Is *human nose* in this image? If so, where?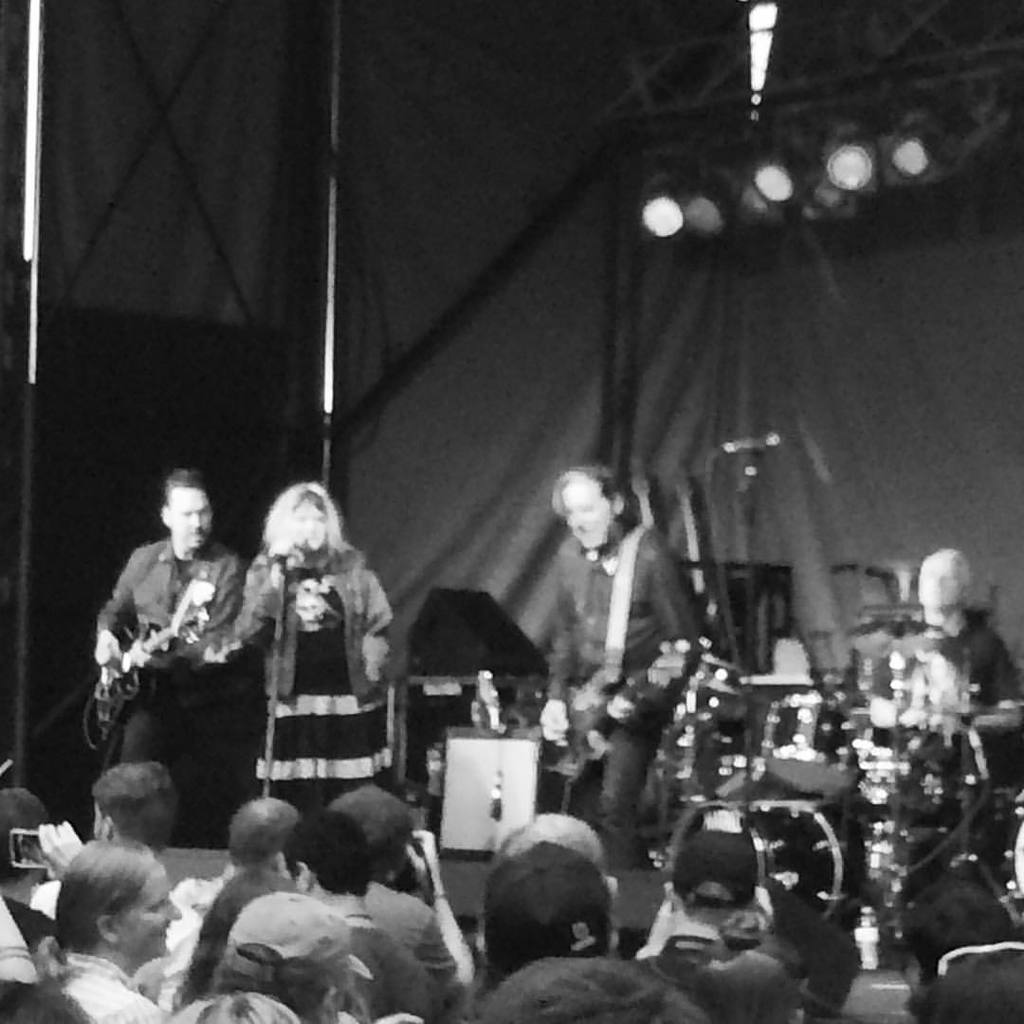
Yes, at locate(193, 511, 200, 523).
